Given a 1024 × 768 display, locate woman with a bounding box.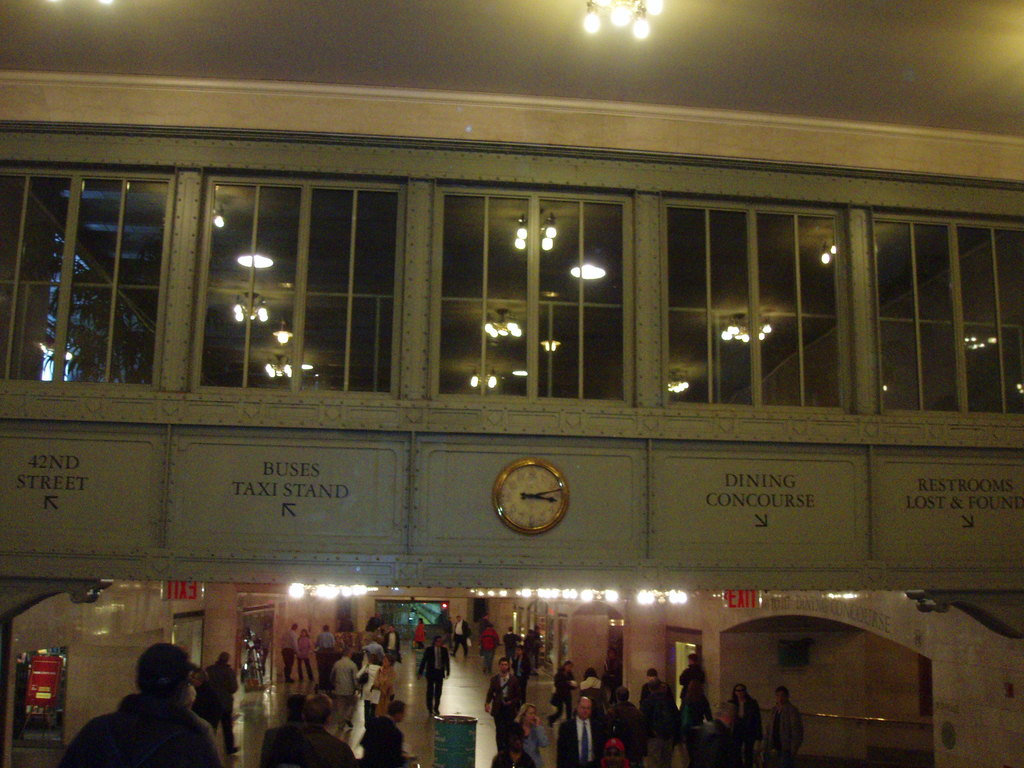
Located: (376, 655, 396, 716).
